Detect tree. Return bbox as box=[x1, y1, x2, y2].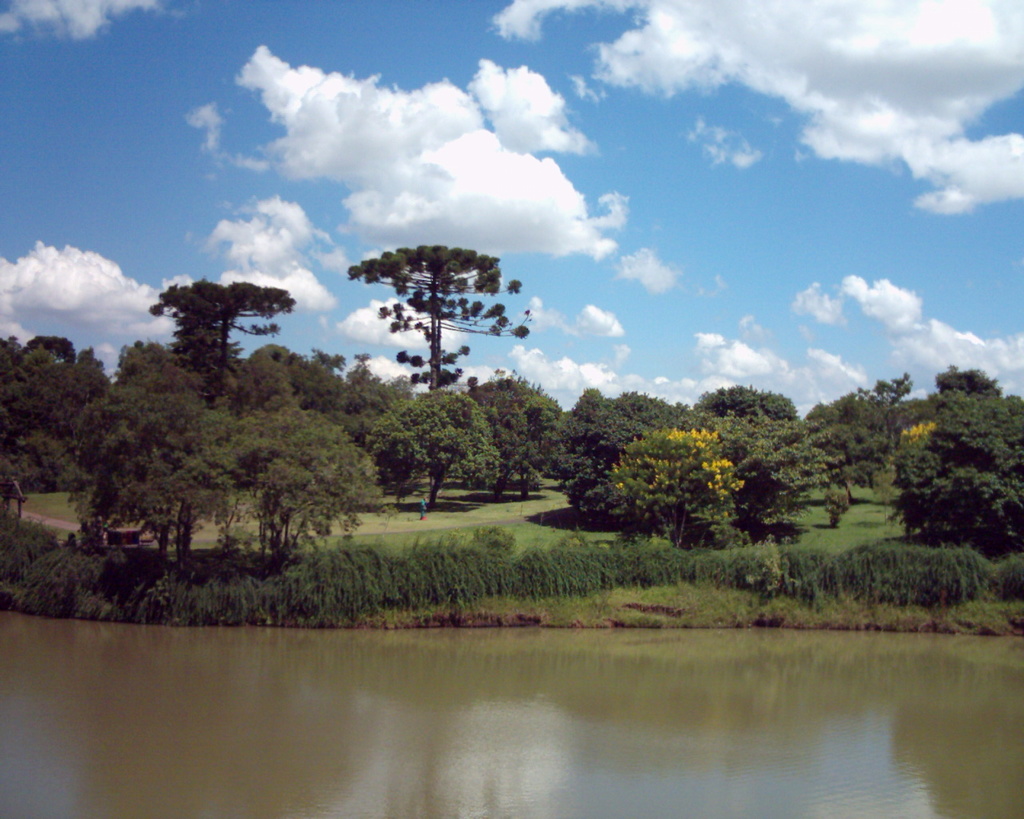
box=[294, 346, 436, 522].
